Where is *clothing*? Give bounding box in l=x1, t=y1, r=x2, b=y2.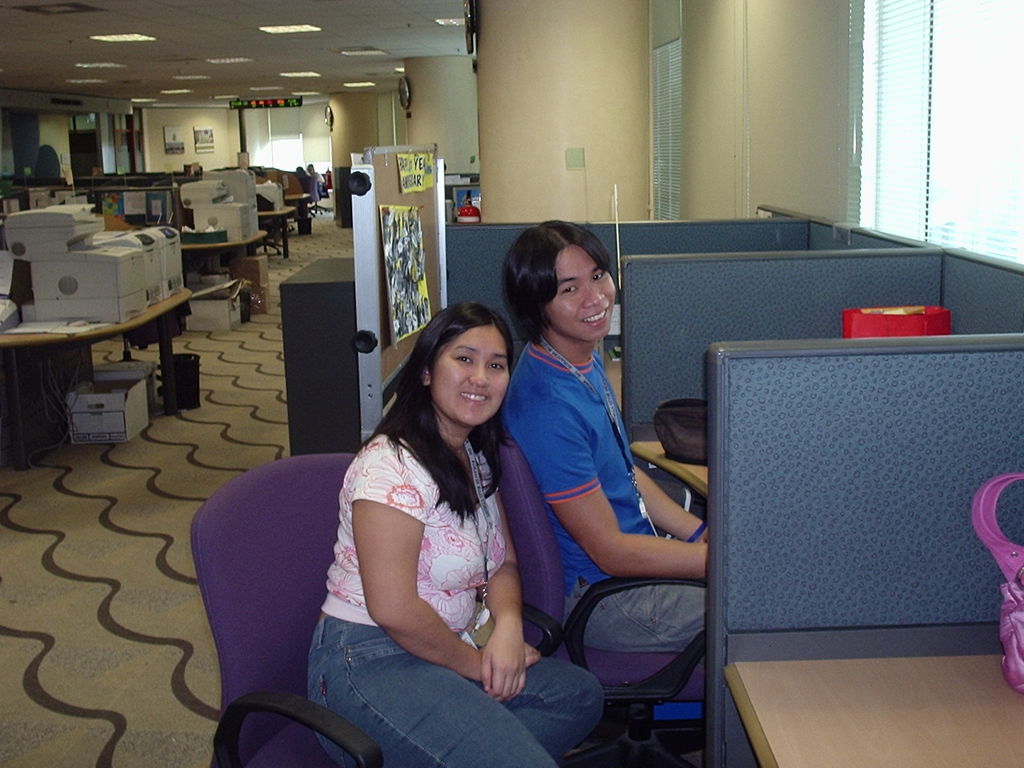
l=312, t=173, r=323, b=180.
